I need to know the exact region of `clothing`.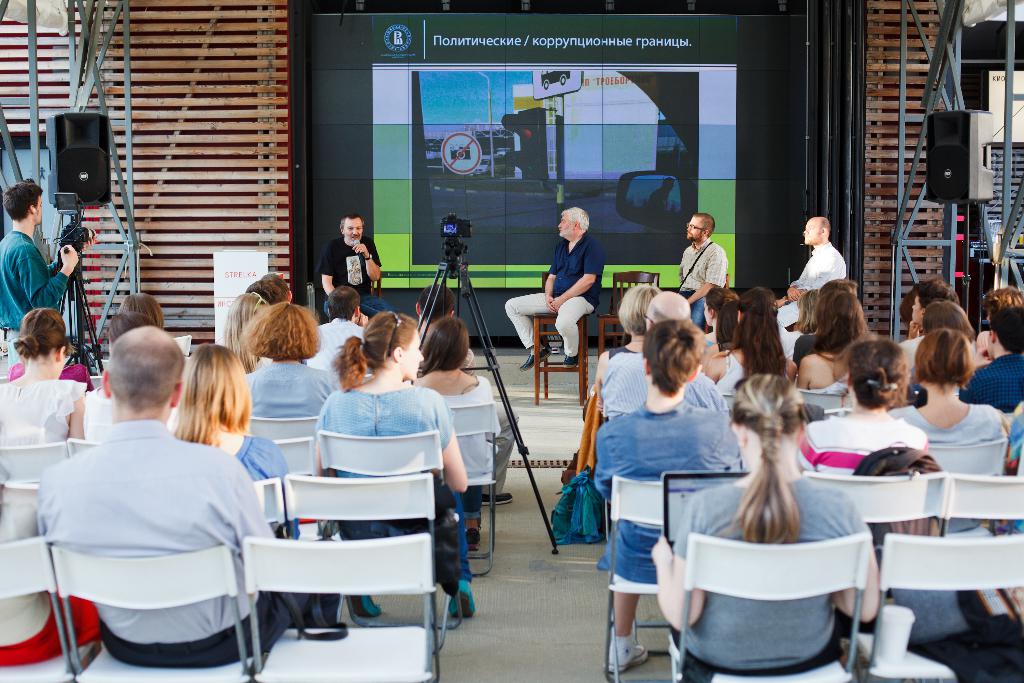
Region: (left=317, top=234, right=390, bottom=320).
